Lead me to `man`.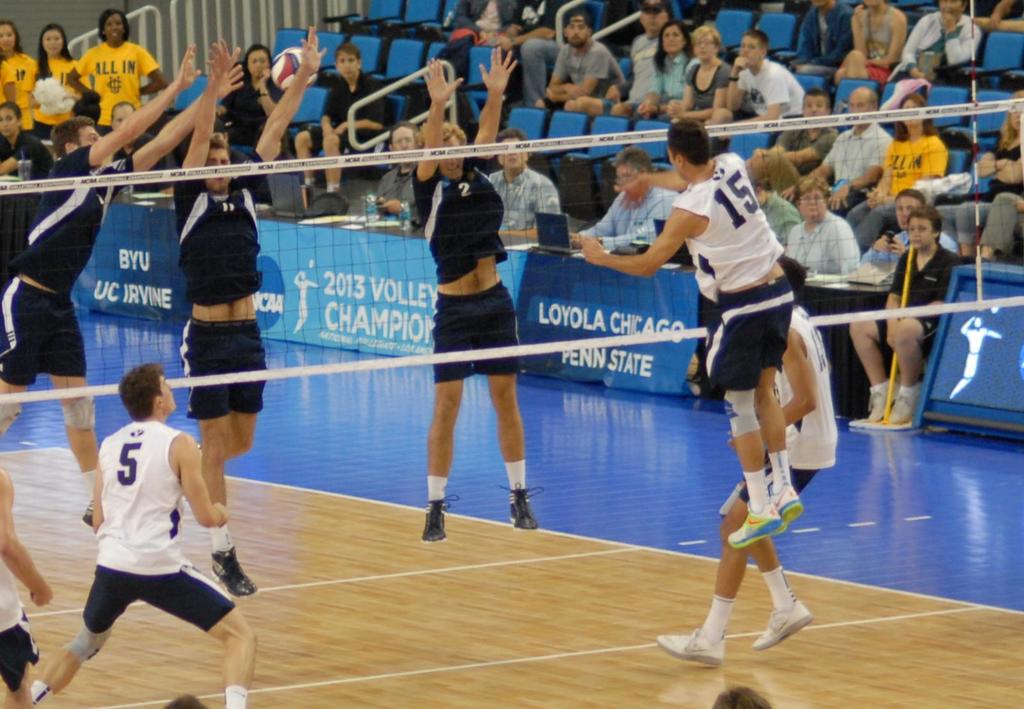
Lead to bbox(0, 43, 246, 526).
